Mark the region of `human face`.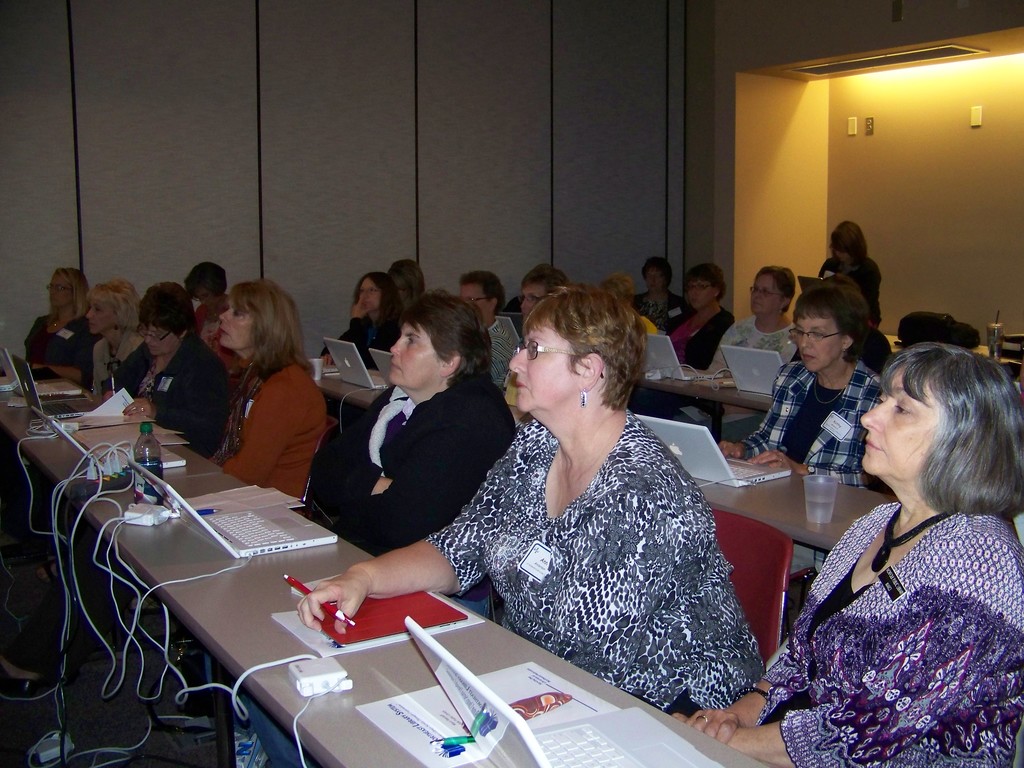
Region: <box>860,373,933,479</box>.
